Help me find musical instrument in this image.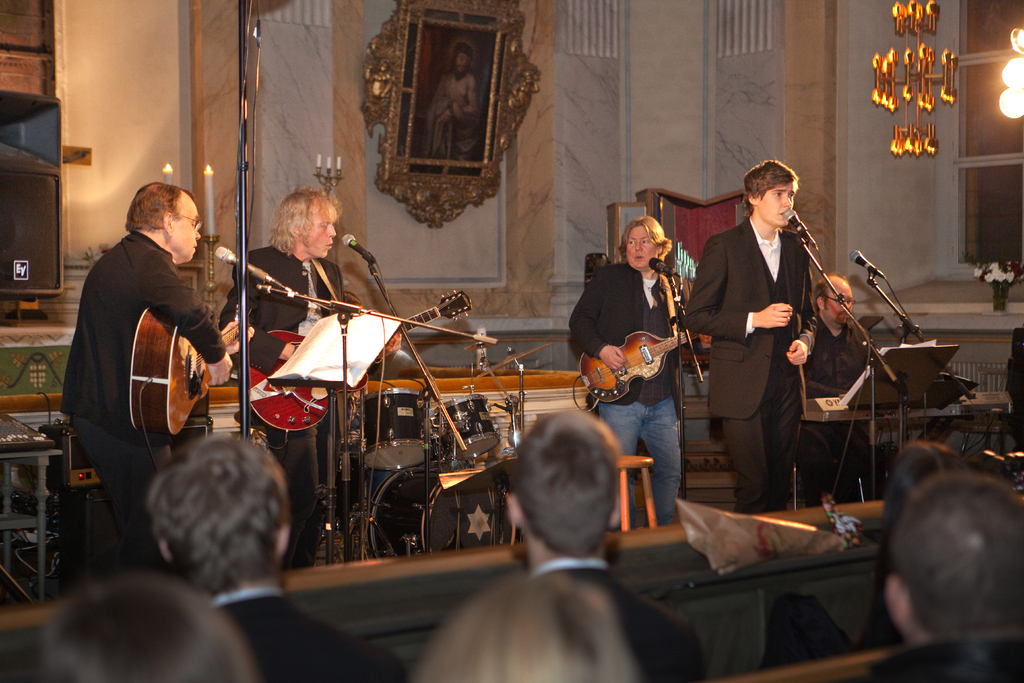
Found it: <region>362, 456, 526, 561</region>.
